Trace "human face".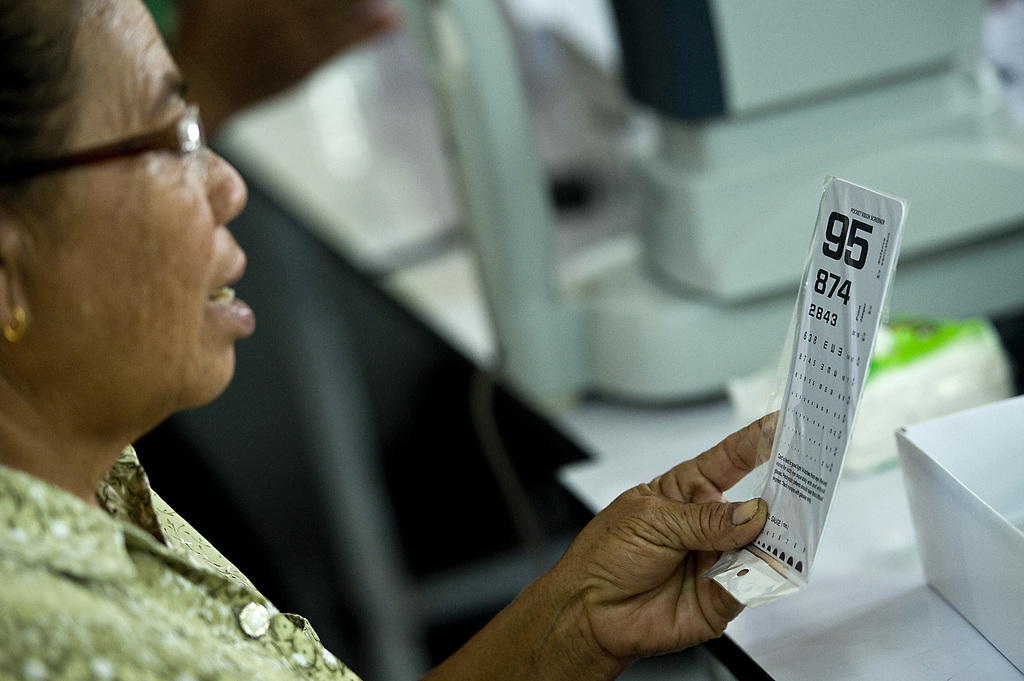
Traced to [left=32, top=2, right=254, bottom=401].
